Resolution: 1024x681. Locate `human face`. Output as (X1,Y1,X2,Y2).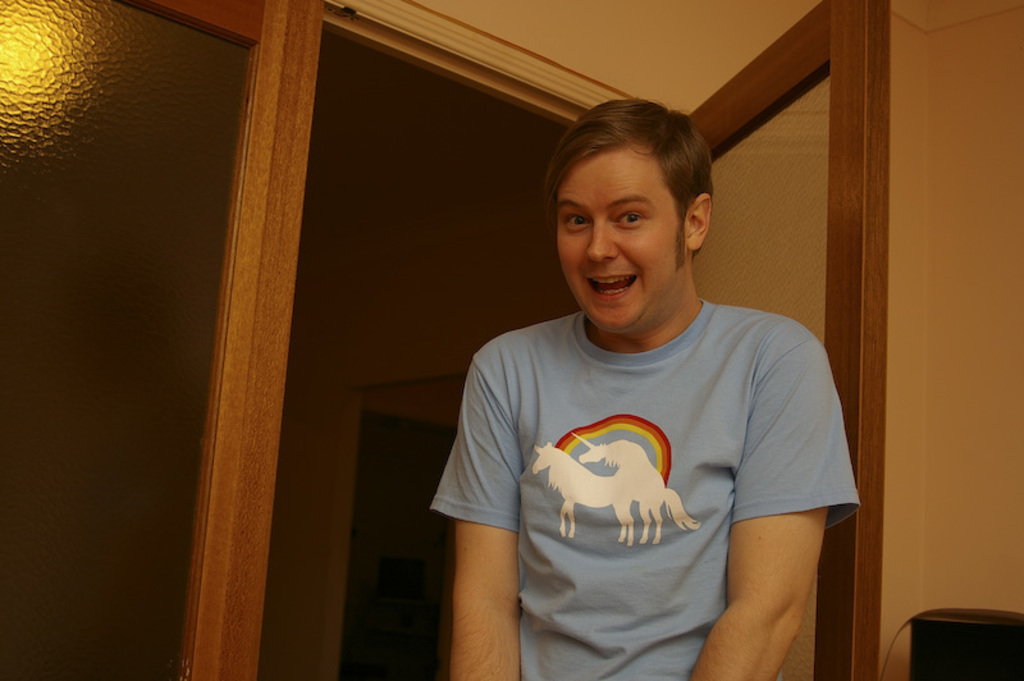
(554,143,687,329).
